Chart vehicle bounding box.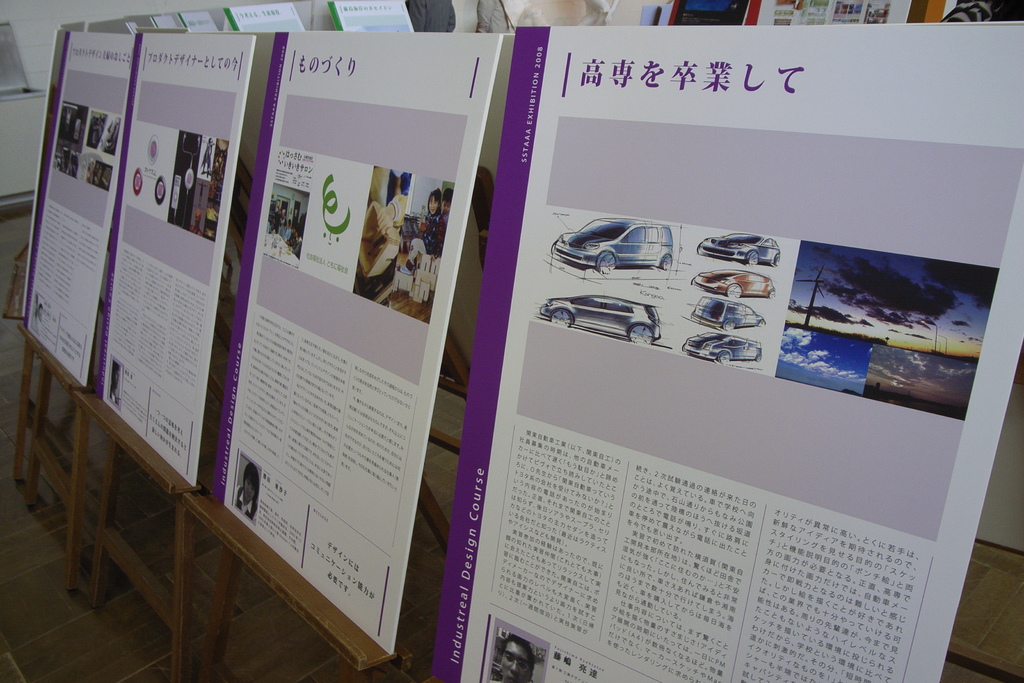
Charted: x1=688 y1=338 x2=768 y2=364.
